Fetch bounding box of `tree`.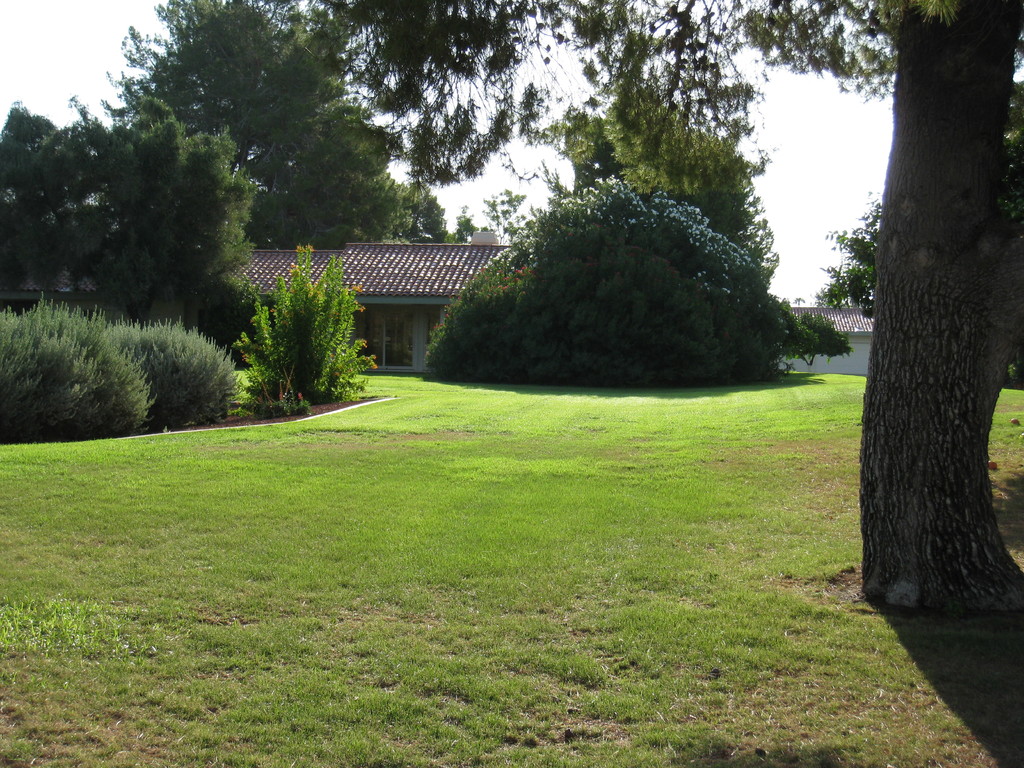
Bbox: x1=104 y1=195 x2=252 y2=362.
